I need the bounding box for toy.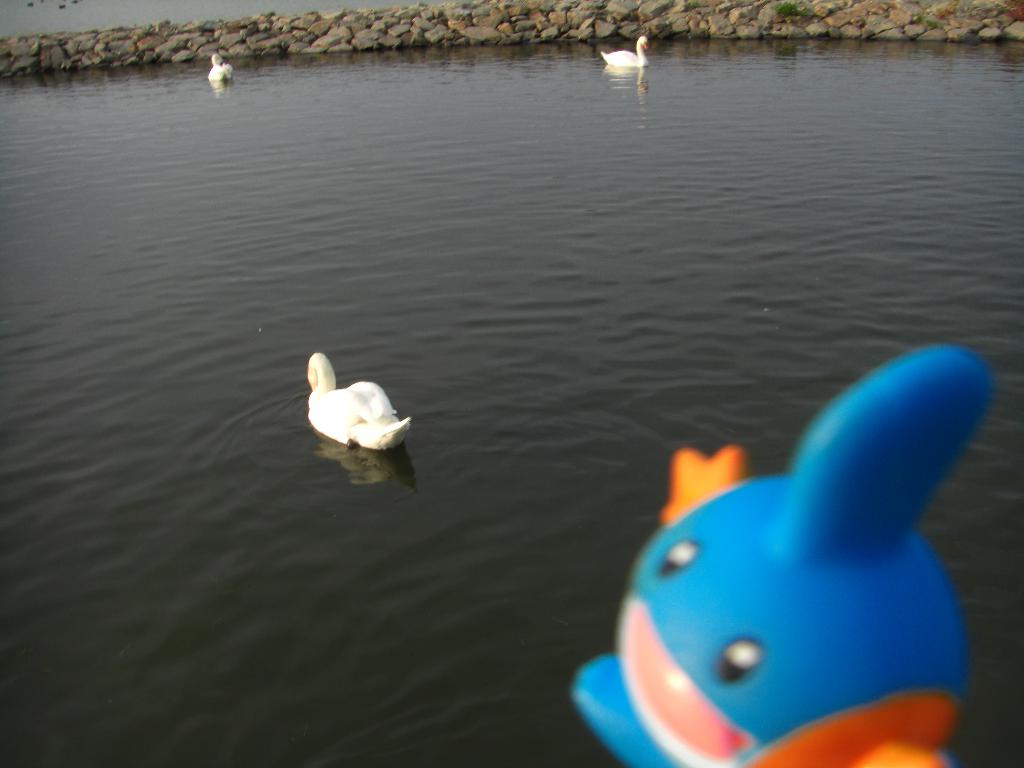
Here it is: bbox(568, 340, 999, 767).
